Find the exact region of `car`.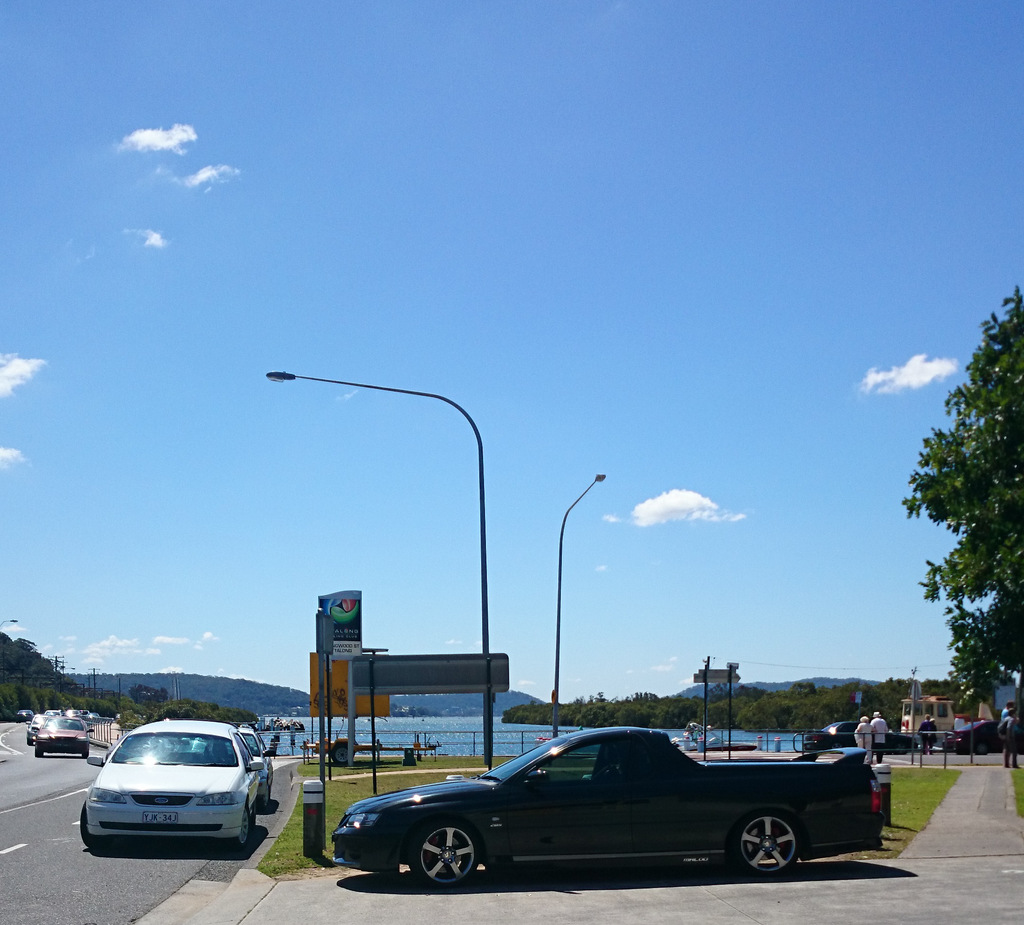
Exact region: (200,728,278,814).
